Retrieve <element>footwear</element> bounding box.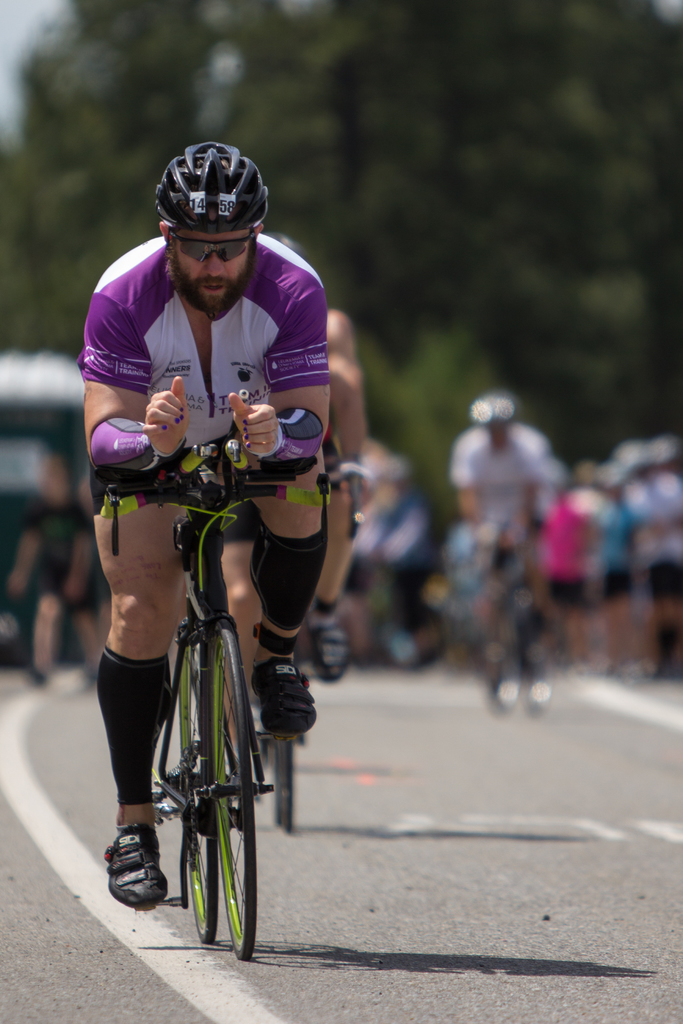
Bounding box: <box>99,828,160,915</box>.
